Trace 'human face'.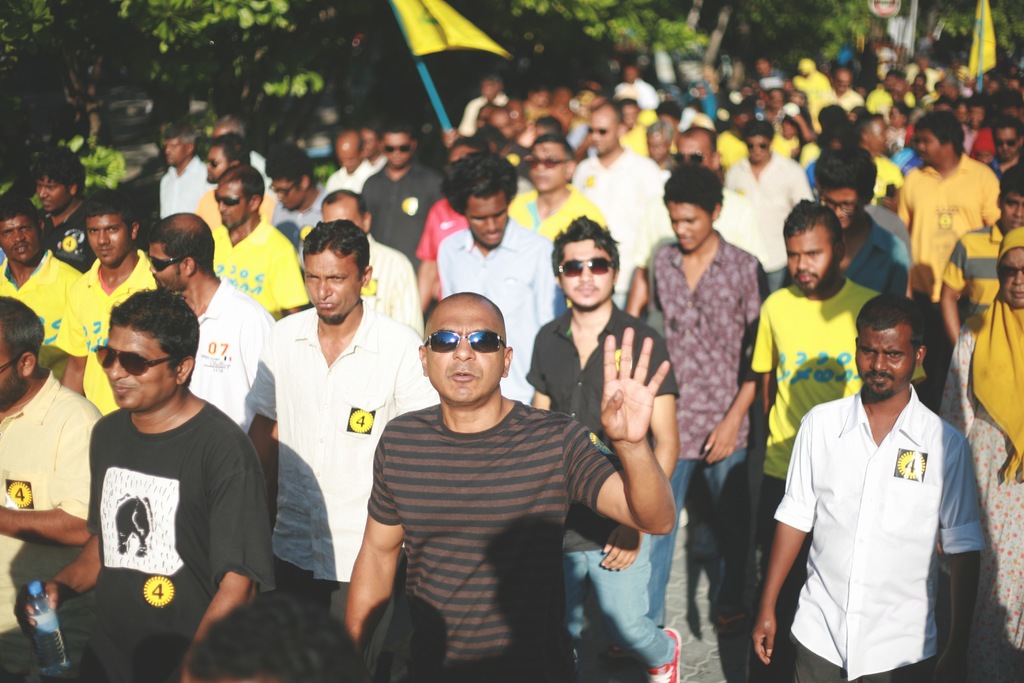
Traced to [left=872, top=115, right=891, bottom=148].
